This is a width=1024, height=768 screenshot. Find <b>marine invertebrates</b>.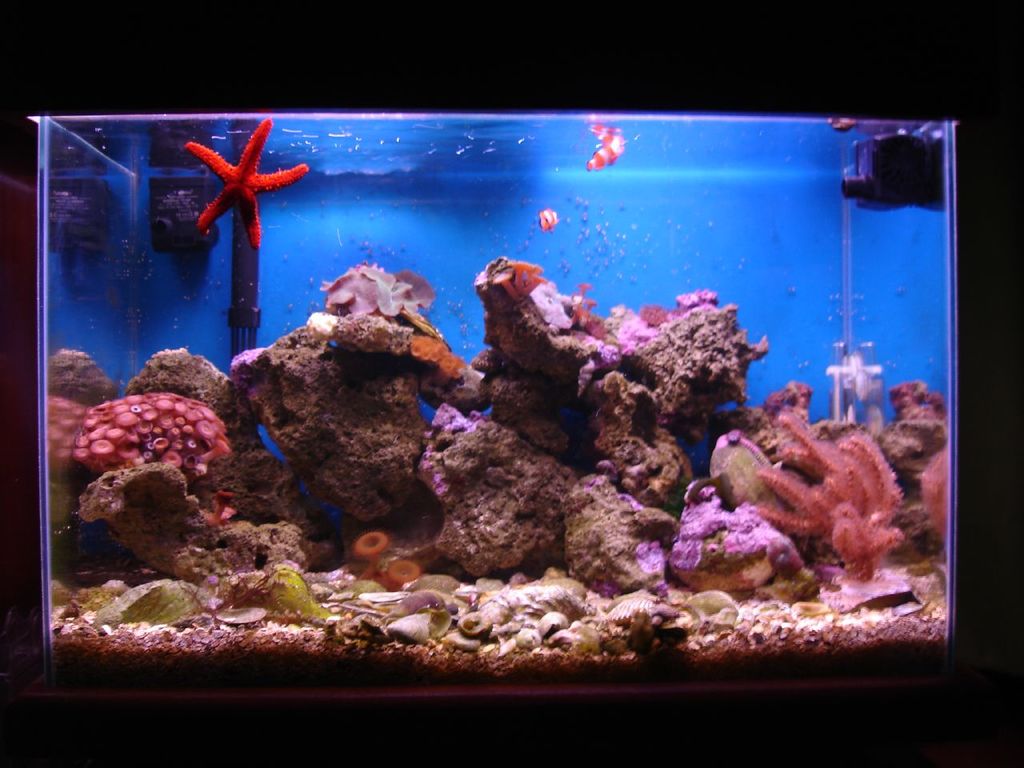
Bounding box: (x1=503, y1=569, x2=530, y2=589).
